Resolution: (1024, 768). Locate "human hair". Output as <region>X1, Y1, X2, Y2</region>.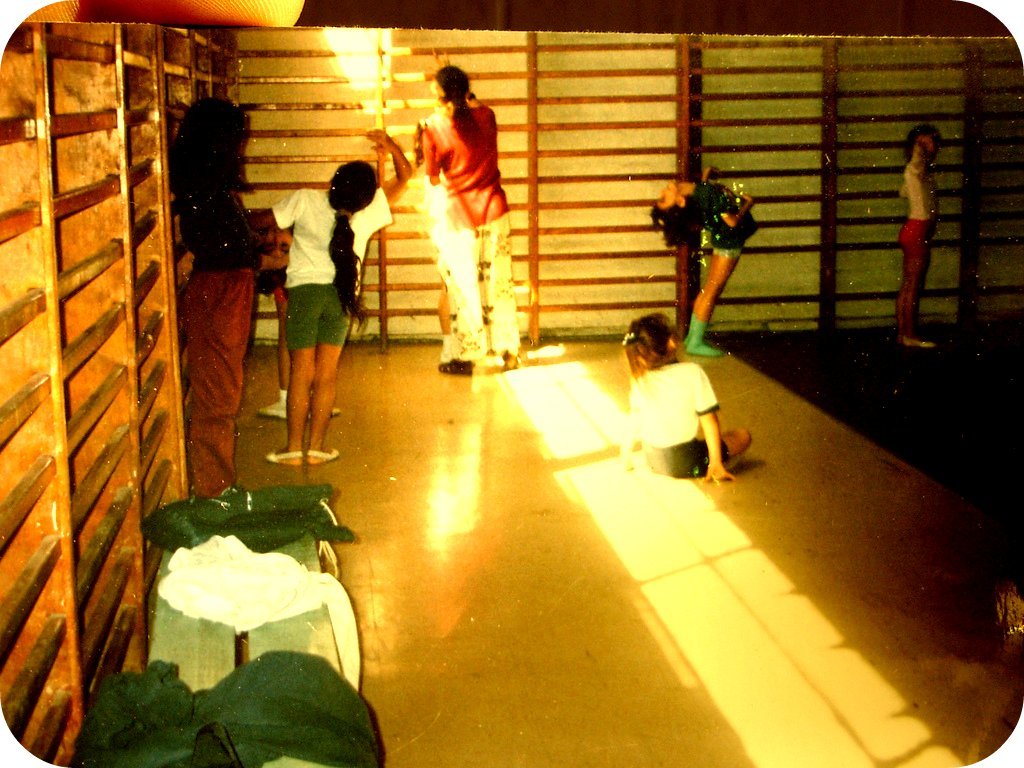
<region>653, 200, 704, 248</region>.
